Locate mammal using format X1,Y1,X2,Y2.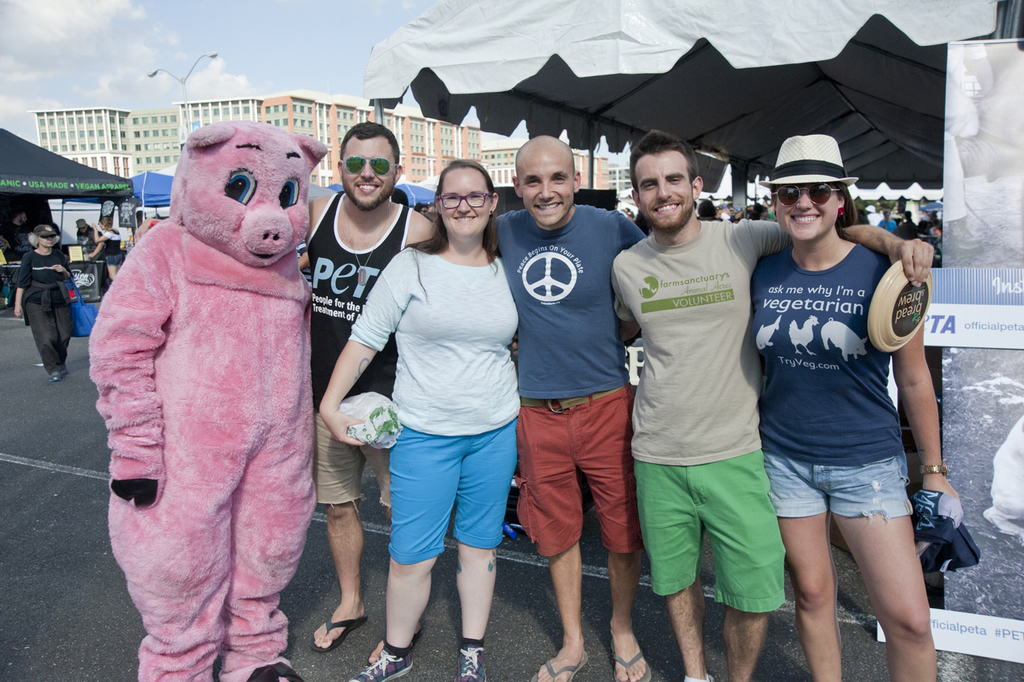
319,161,521,681.
